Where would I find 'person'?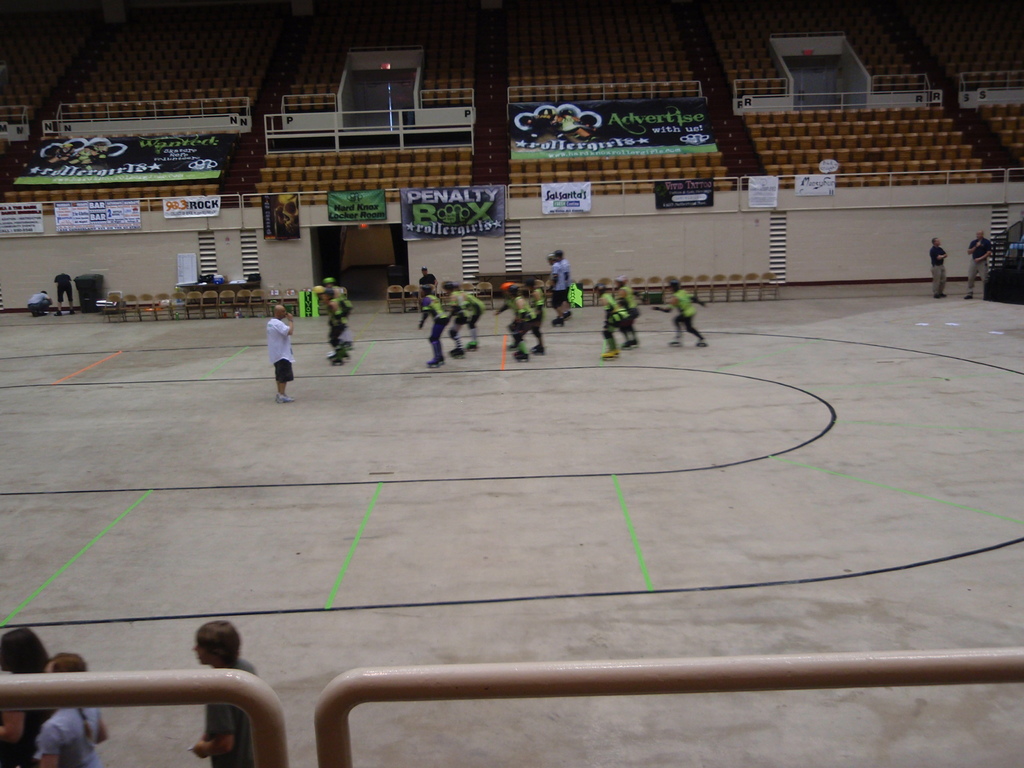
At [652, 276, 707, 355].
